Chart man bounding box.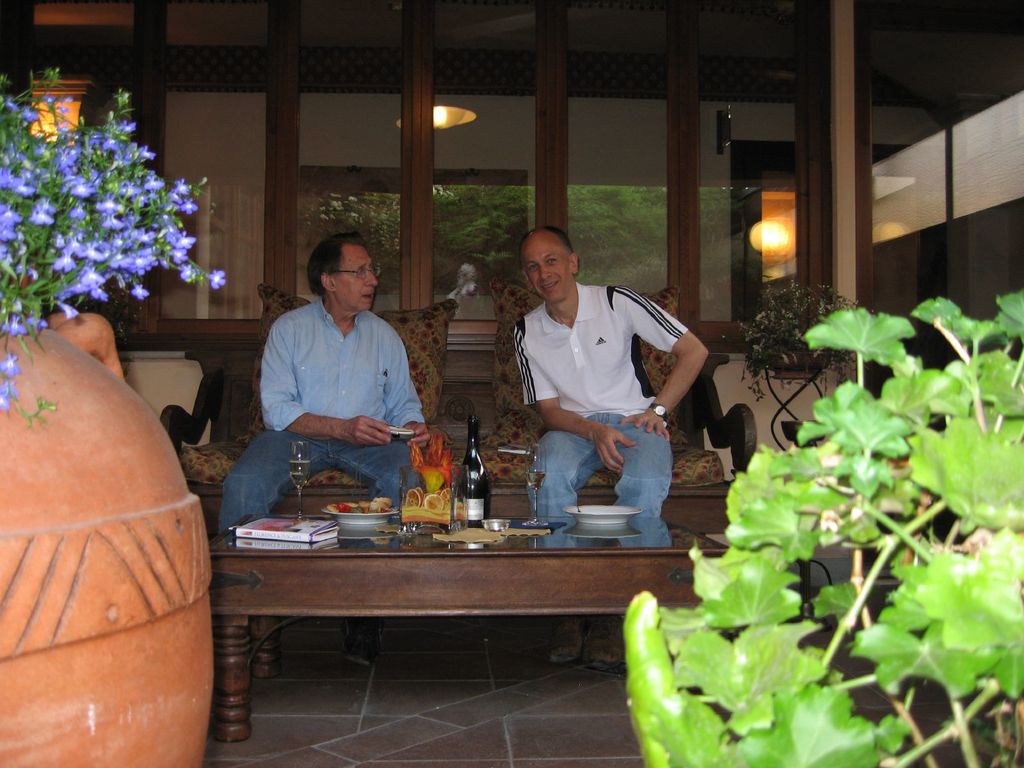
Charted: <box>220,229,433,668</box>.
